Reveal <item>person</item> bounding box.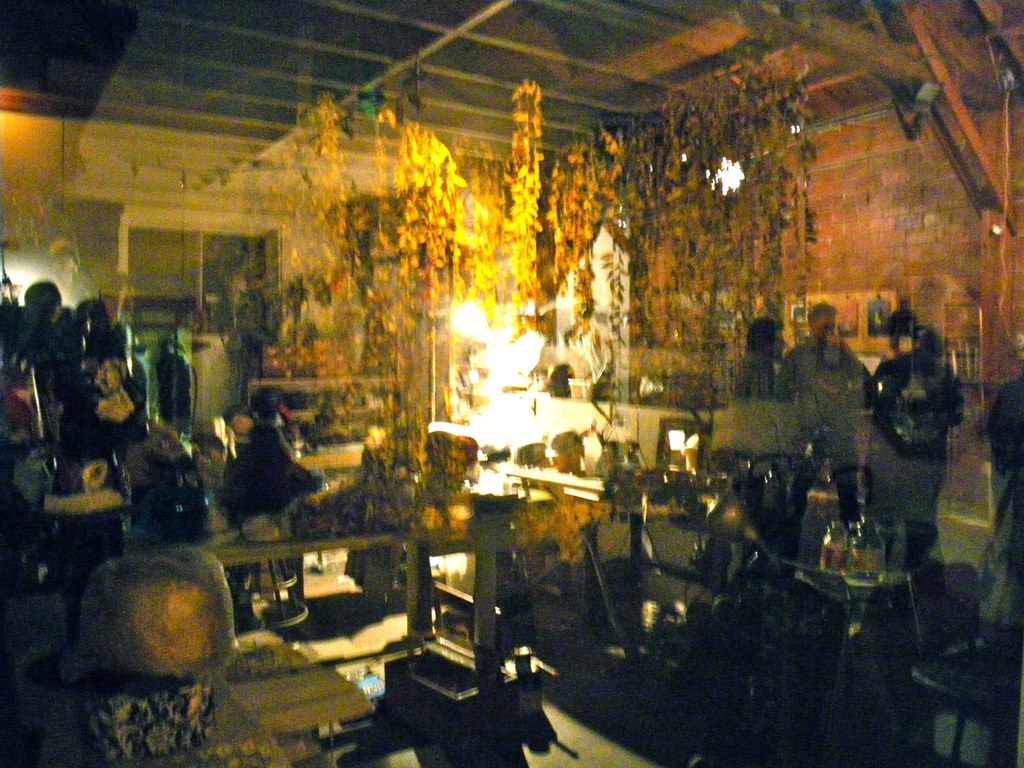
Revealed: region(857, 314, 964, 591).
